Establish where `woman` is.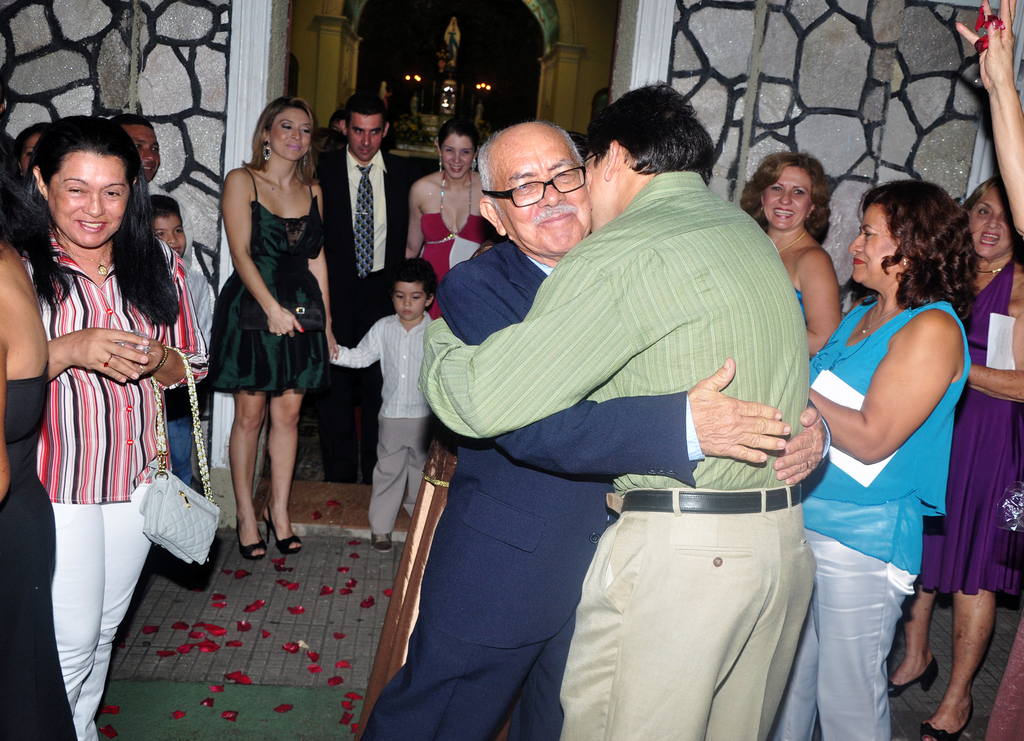
Established at [x1=737, y1=147, x2=838, y2=358].
